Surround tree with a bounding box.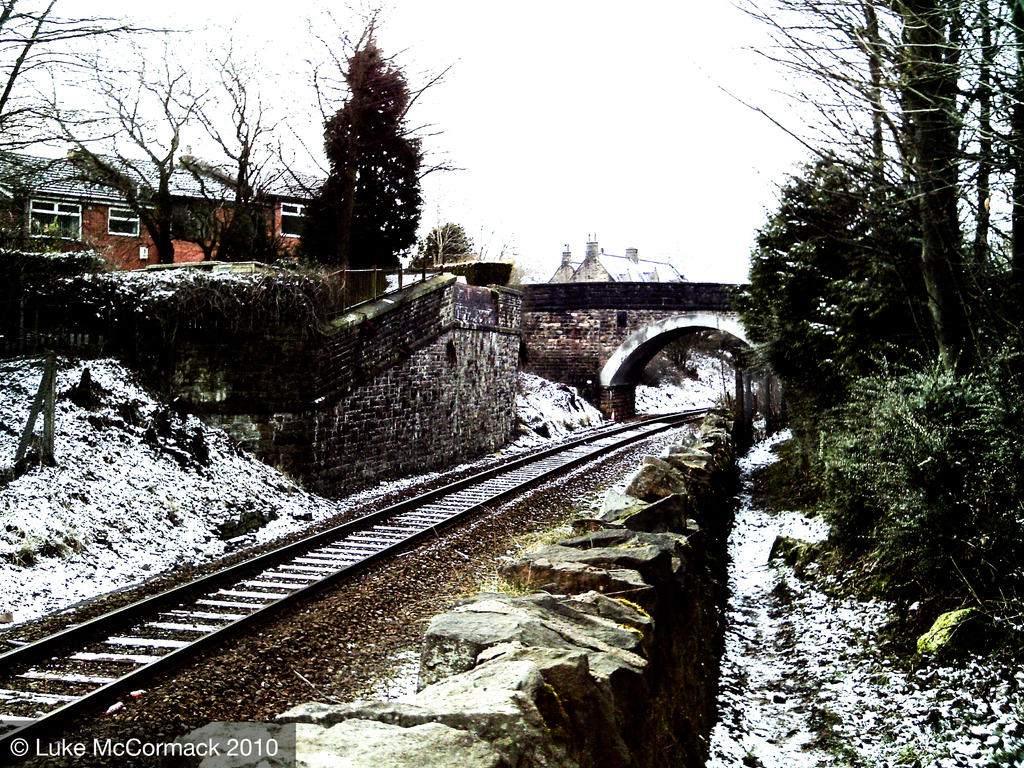
locate(289, 36, 440, 274).
